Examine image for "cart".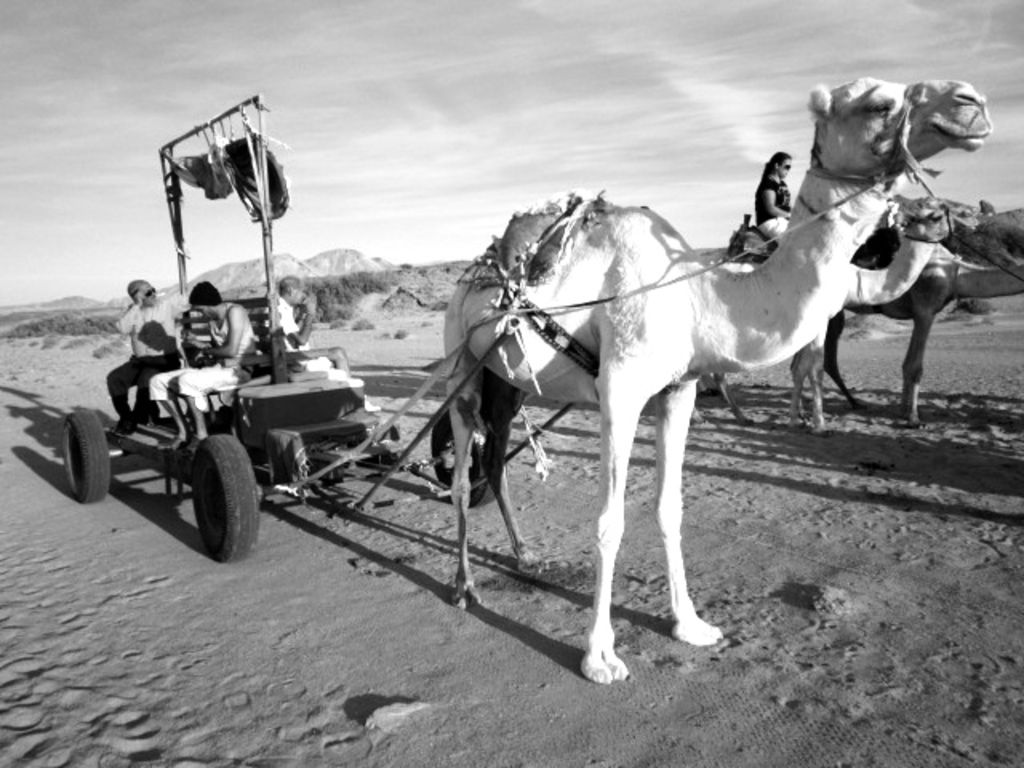
Examination result: region(62, 91, 525, 563).
